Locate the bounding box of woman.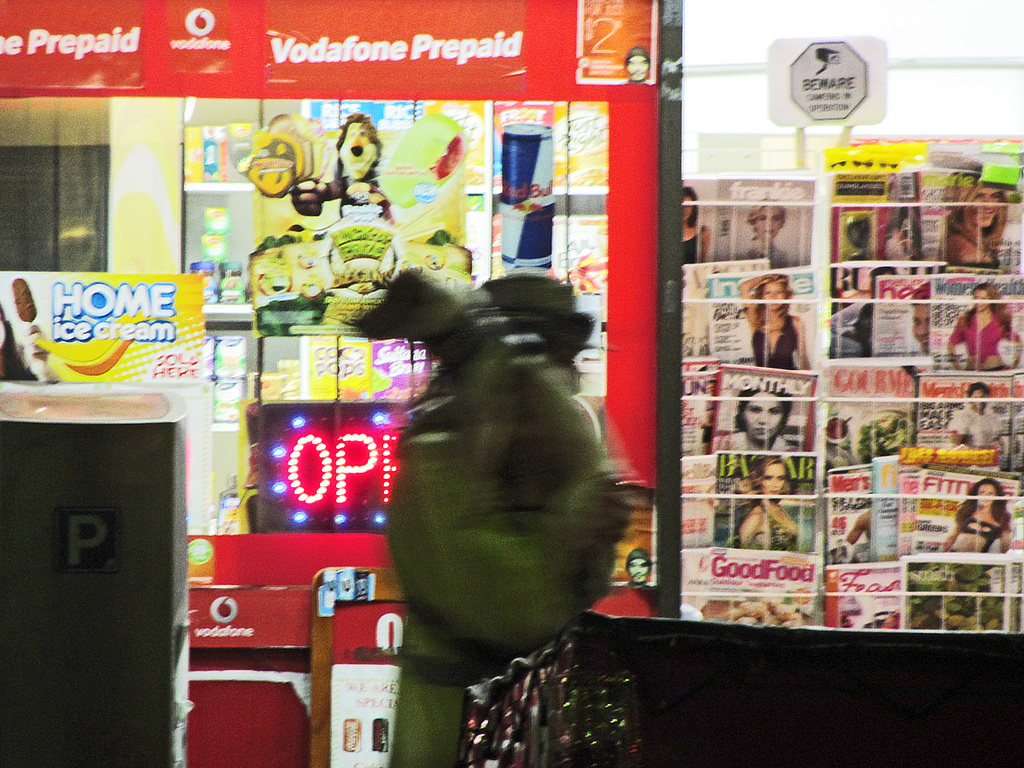
Bounding box: box(736, 268, 814, 369).
